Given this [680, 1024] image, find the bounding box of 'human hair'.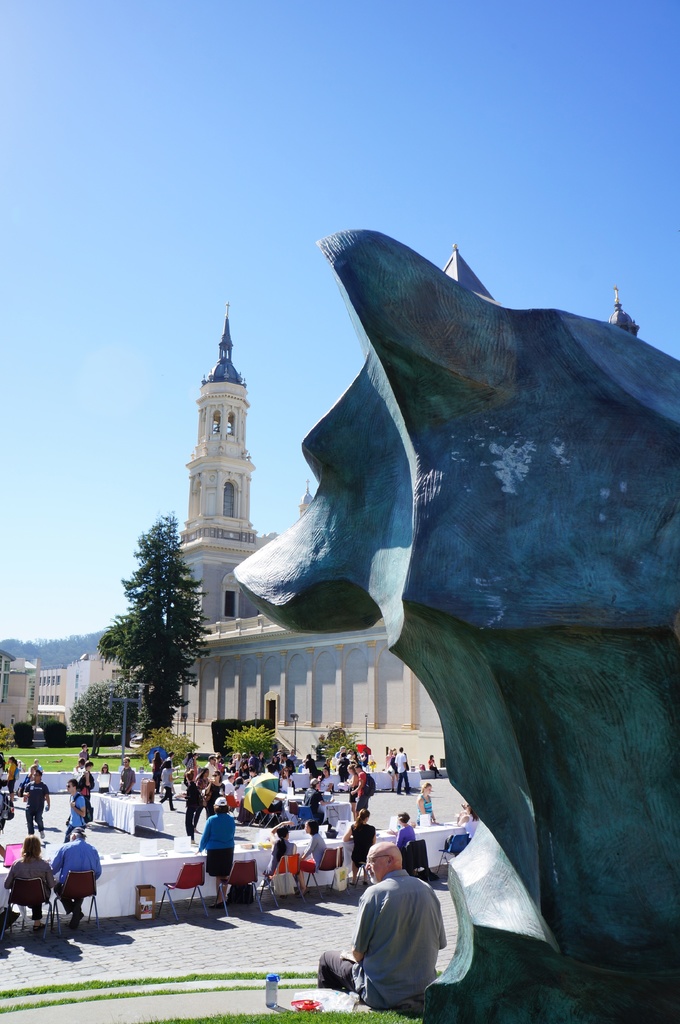
(x1=278, y1=819, x2=292, y2=833).
